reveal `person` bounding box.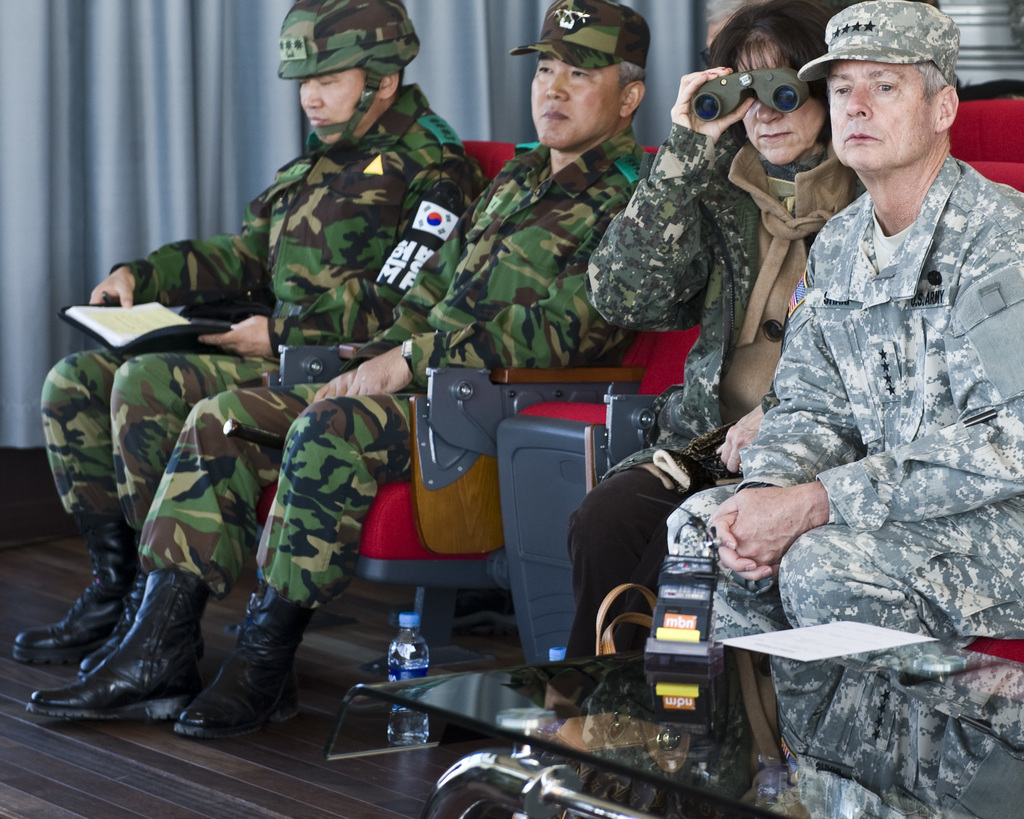
Revealed: [left=669, top=0, right=1023, bottom=647].
